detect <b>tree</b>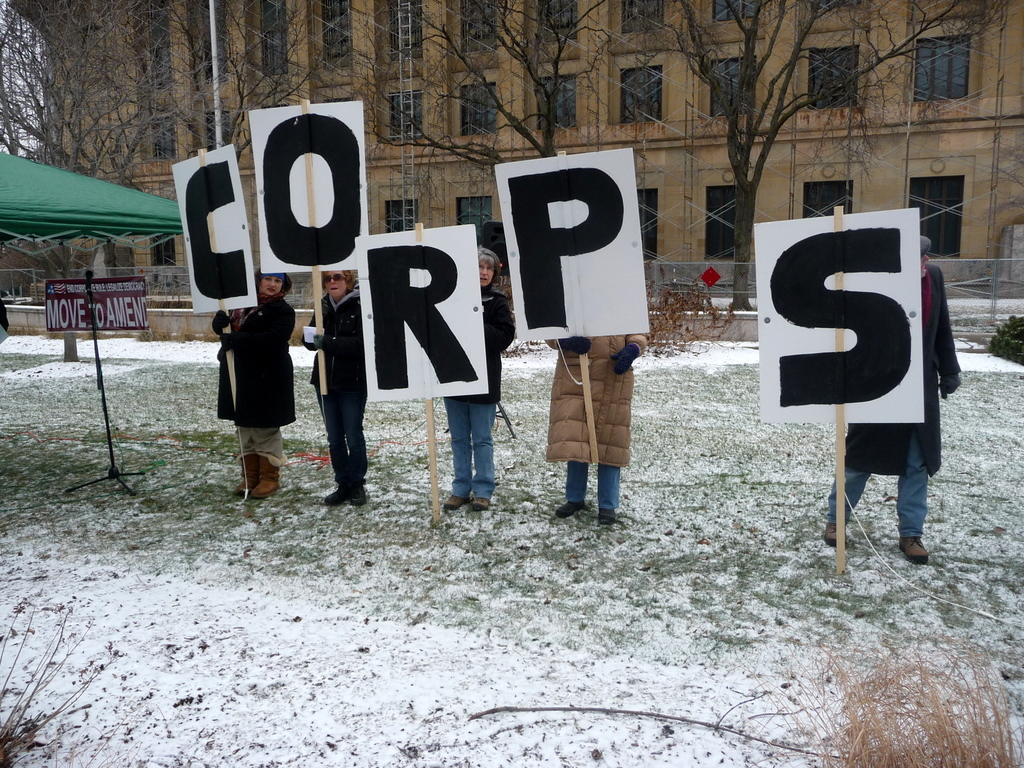
box(637, 0, 1005, 310)
